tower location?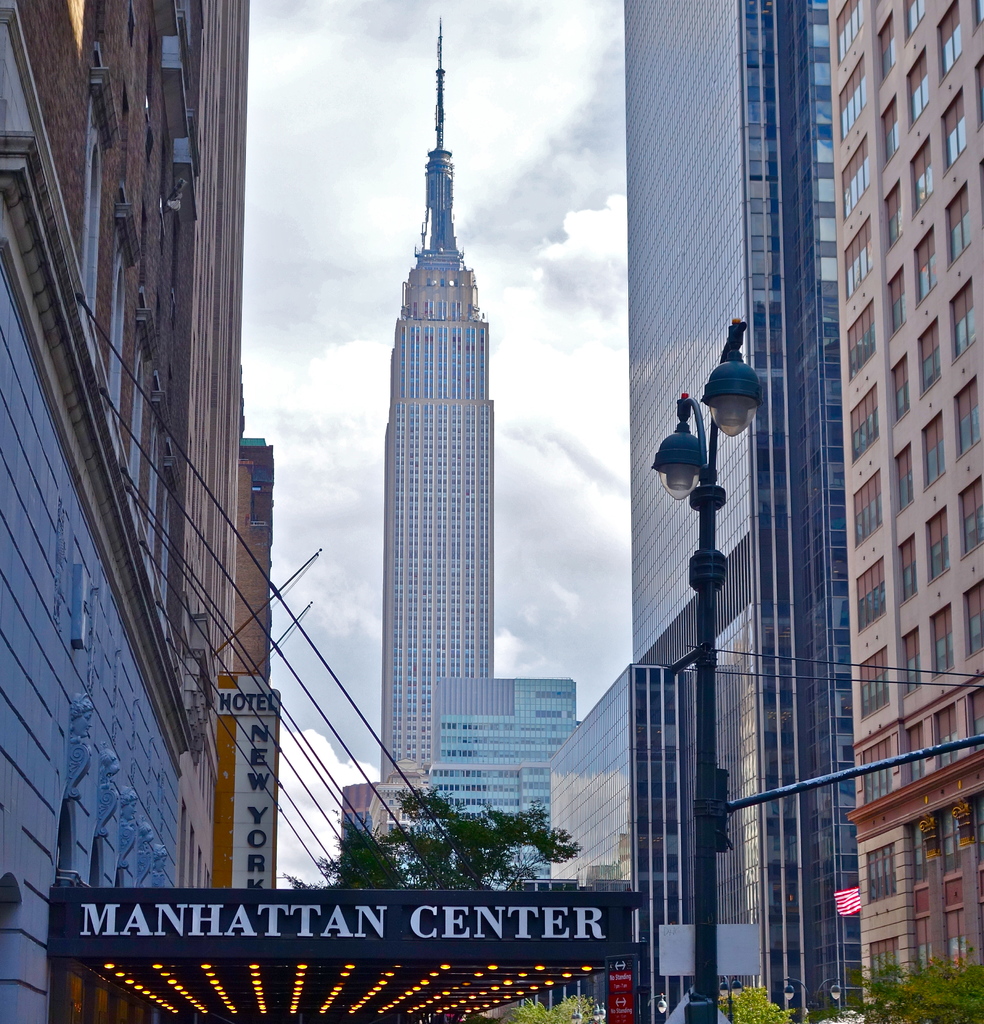
l=201, t=435, r=280, b=895
